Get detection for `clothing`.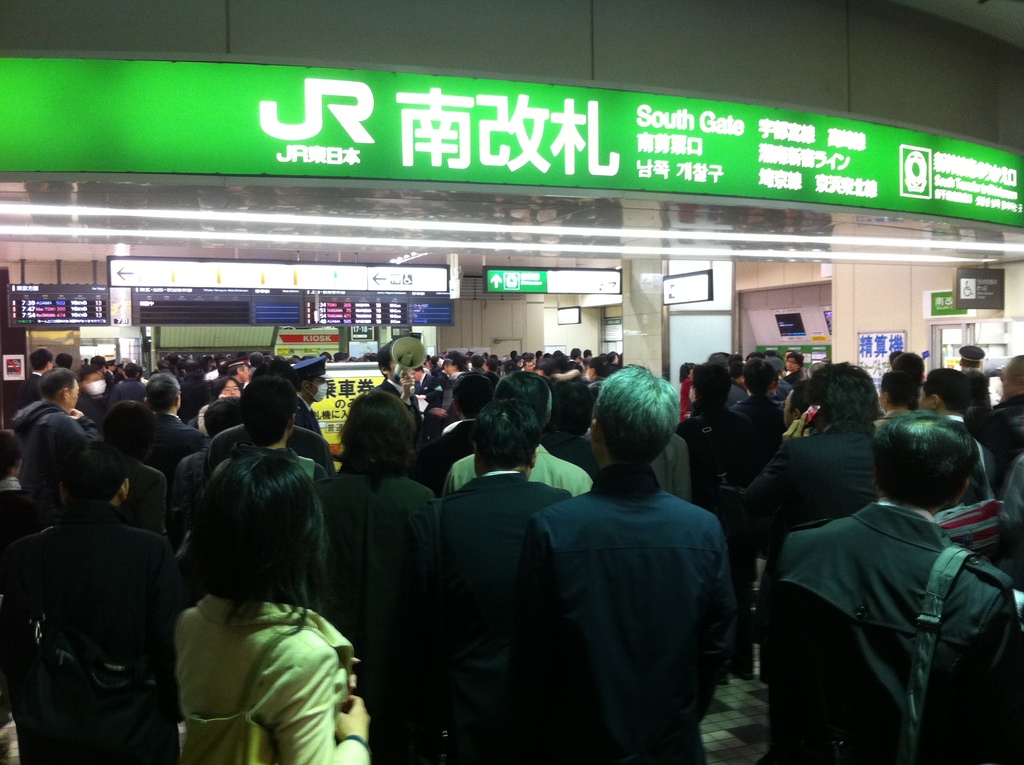
Detection: bbox=(198, 422, 345, 474).
